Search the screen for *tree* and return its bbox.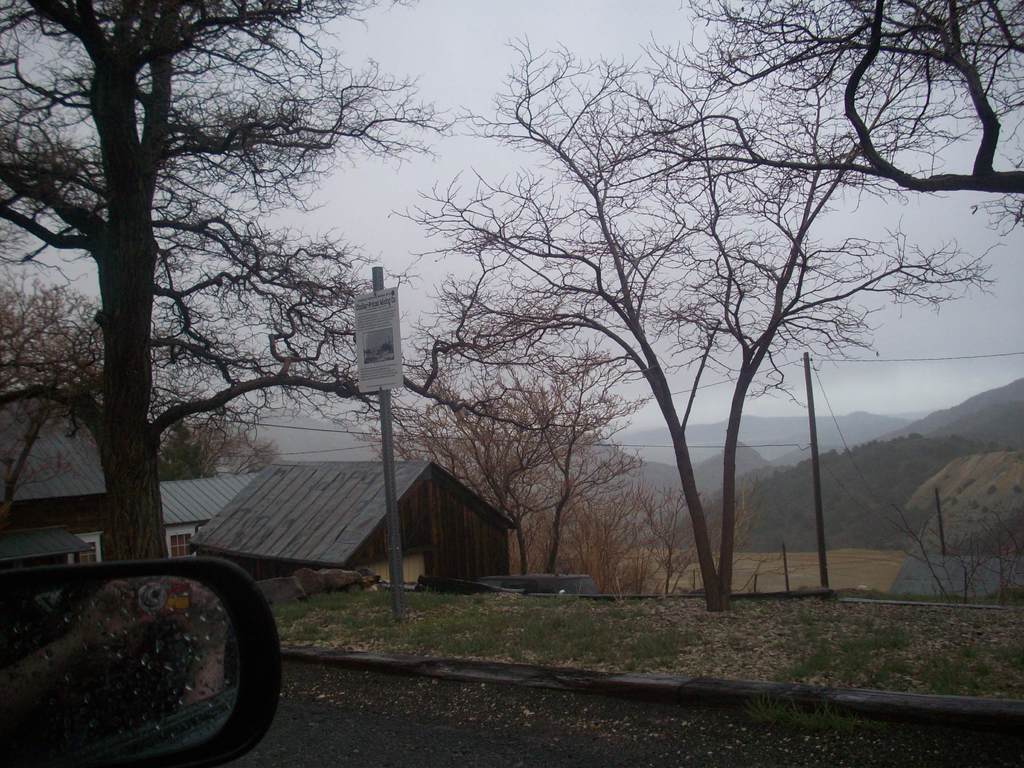
Found: 390, 38, 1014, 622.
